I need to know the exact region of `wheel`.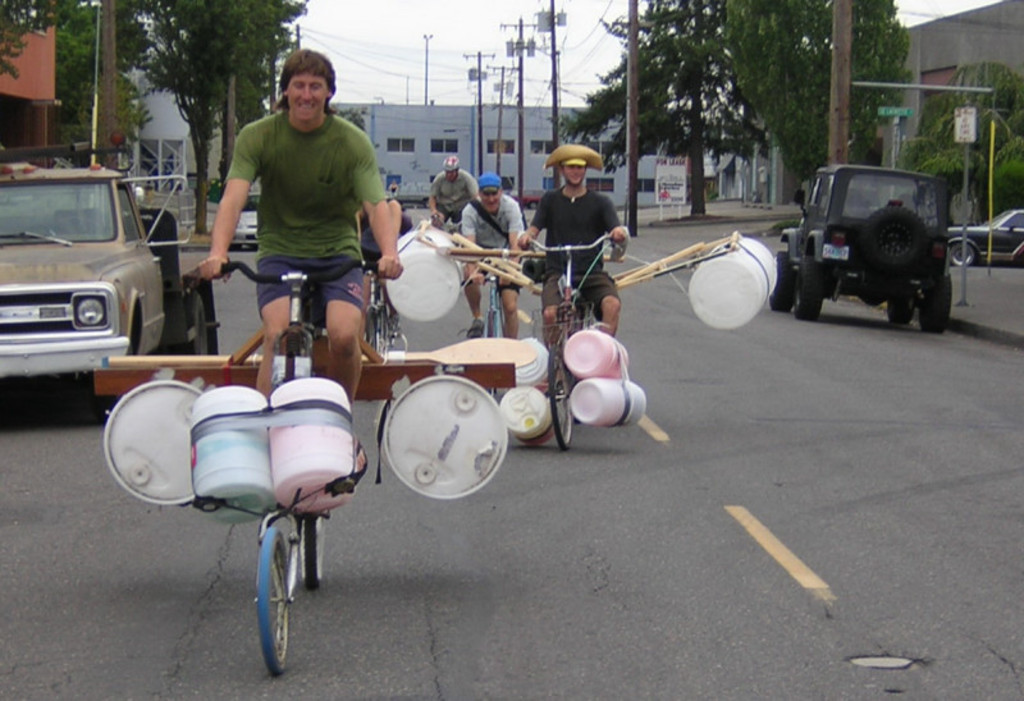
Region: 918/271/954/336.
